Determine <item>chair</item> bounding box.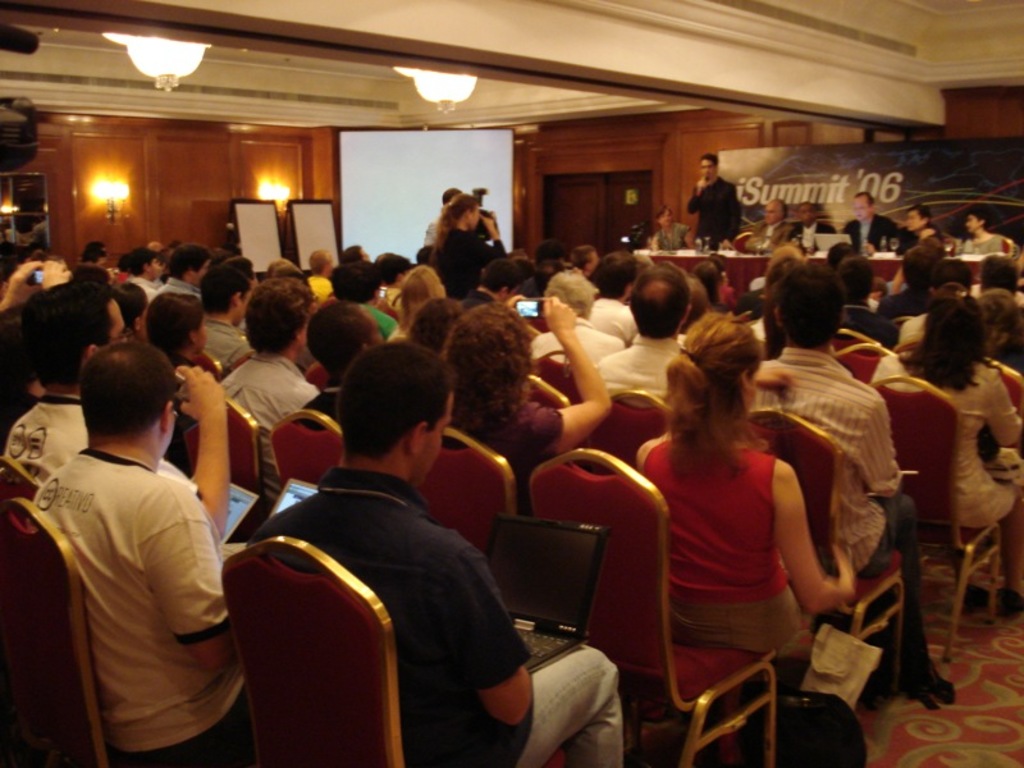
Determined: [421, 420, 513, 571].
